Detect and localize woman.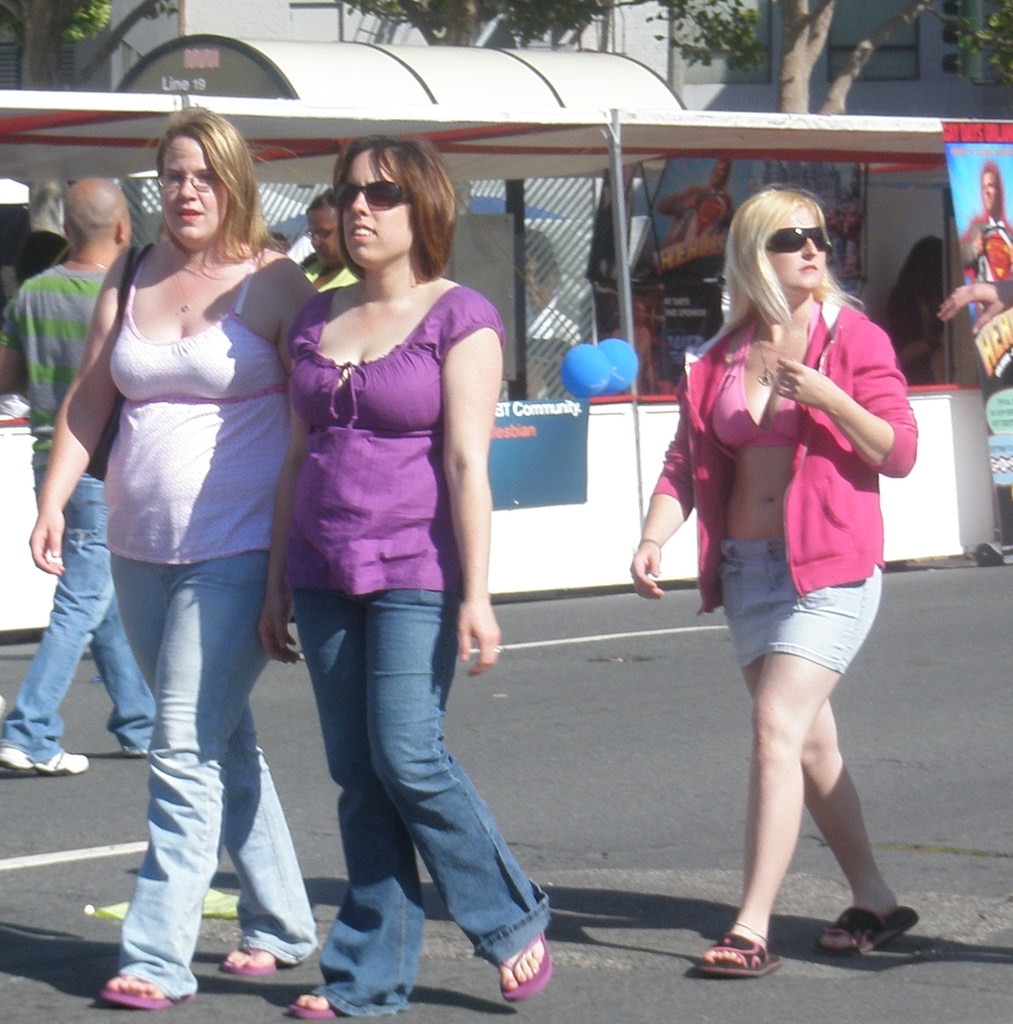
Localized at crop(31, 105, 324, 1005).
